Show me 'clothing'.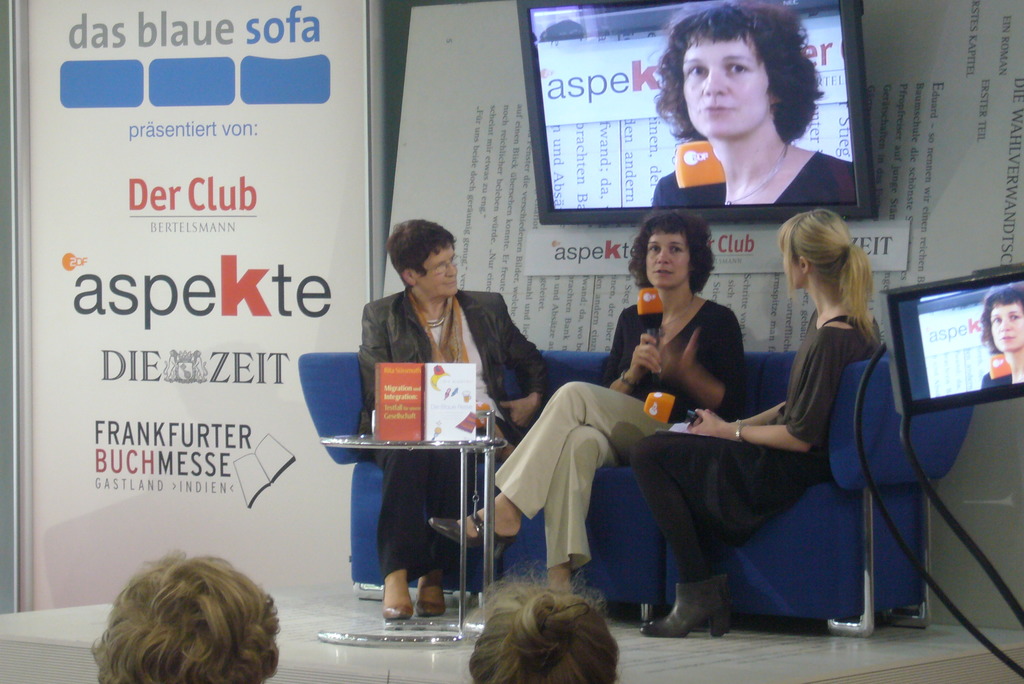
'clothing' is here: 481:304:749:573.
